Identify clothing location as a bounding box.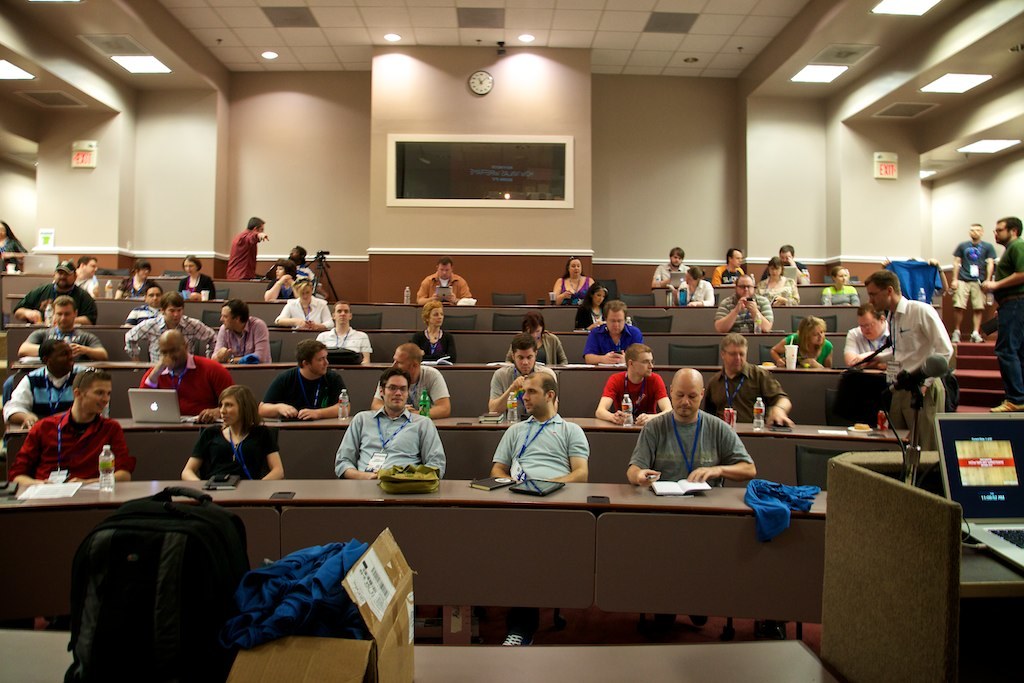
region(313, 322, 368, 354).
